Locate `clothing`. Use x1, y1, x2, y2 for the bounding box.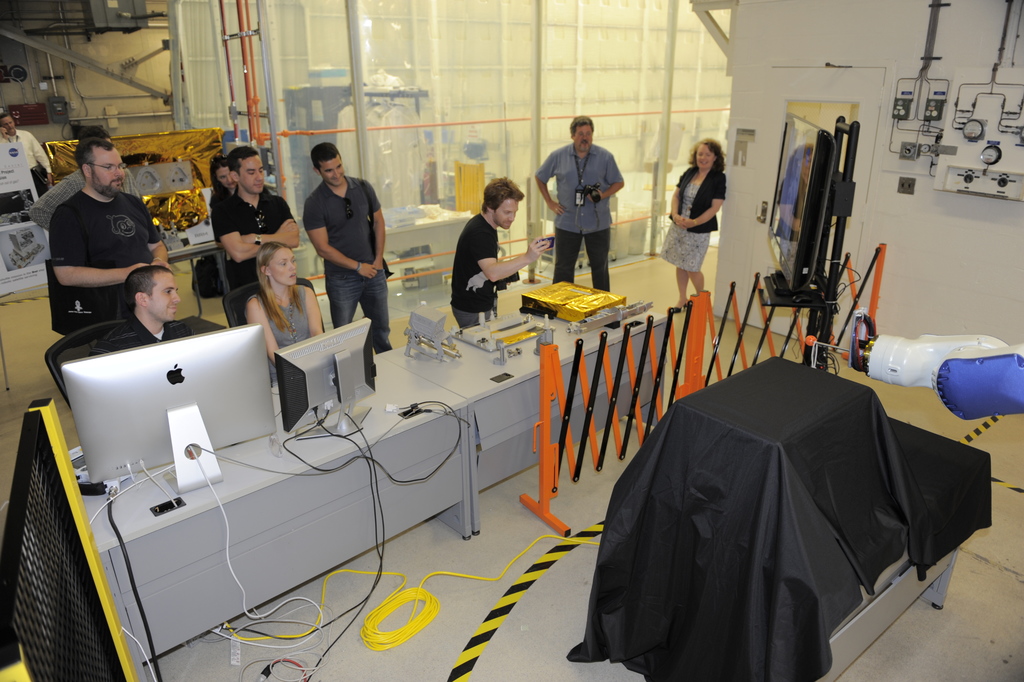
307, 174, 393, 350.
